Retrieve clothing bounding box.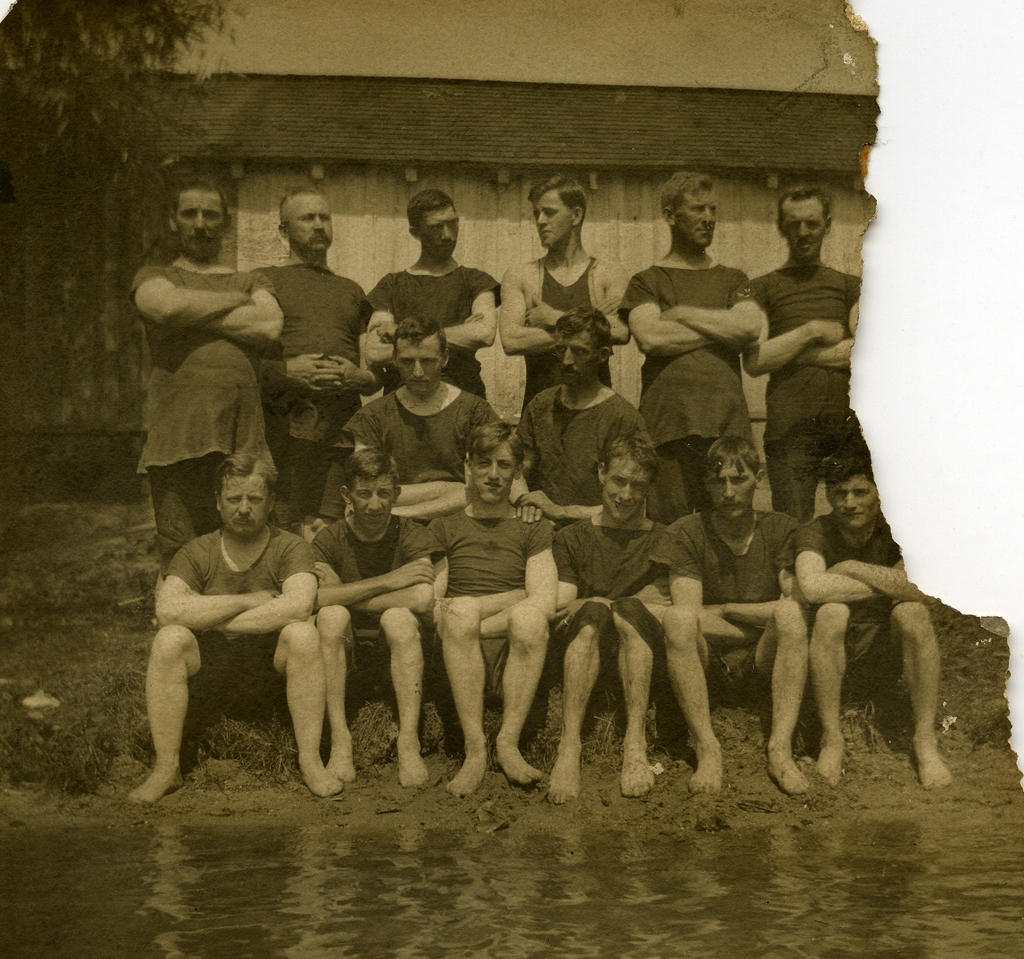
Bounding box: bbox=[515, 255, 615, 424].
